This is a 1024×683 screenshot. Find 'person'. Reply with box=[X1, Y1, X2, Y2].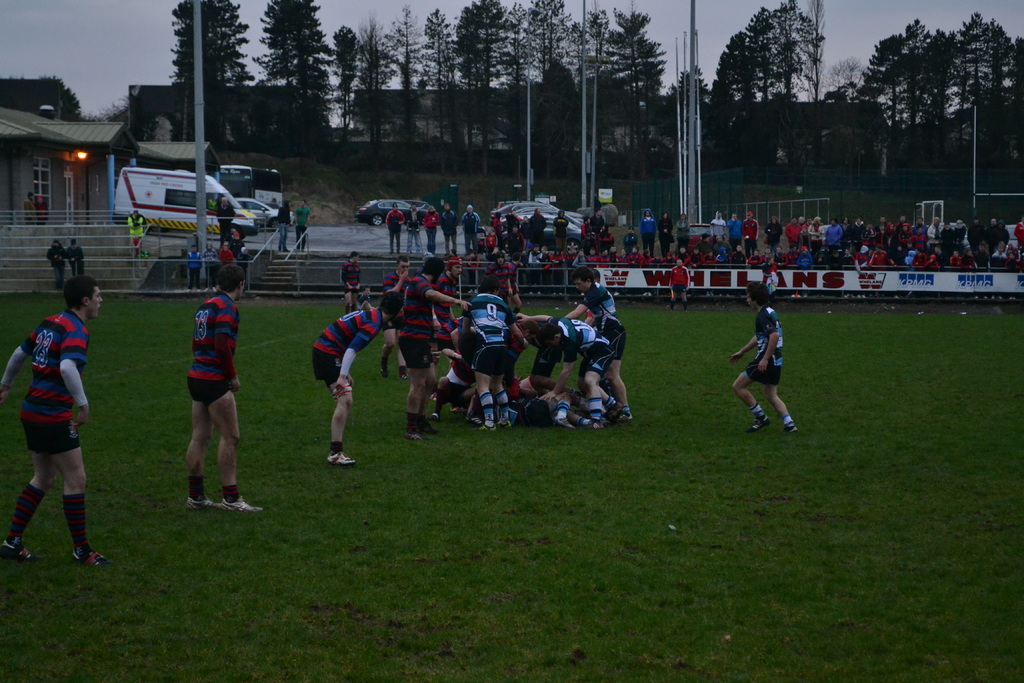
box=[204, 242, 216, 292].
